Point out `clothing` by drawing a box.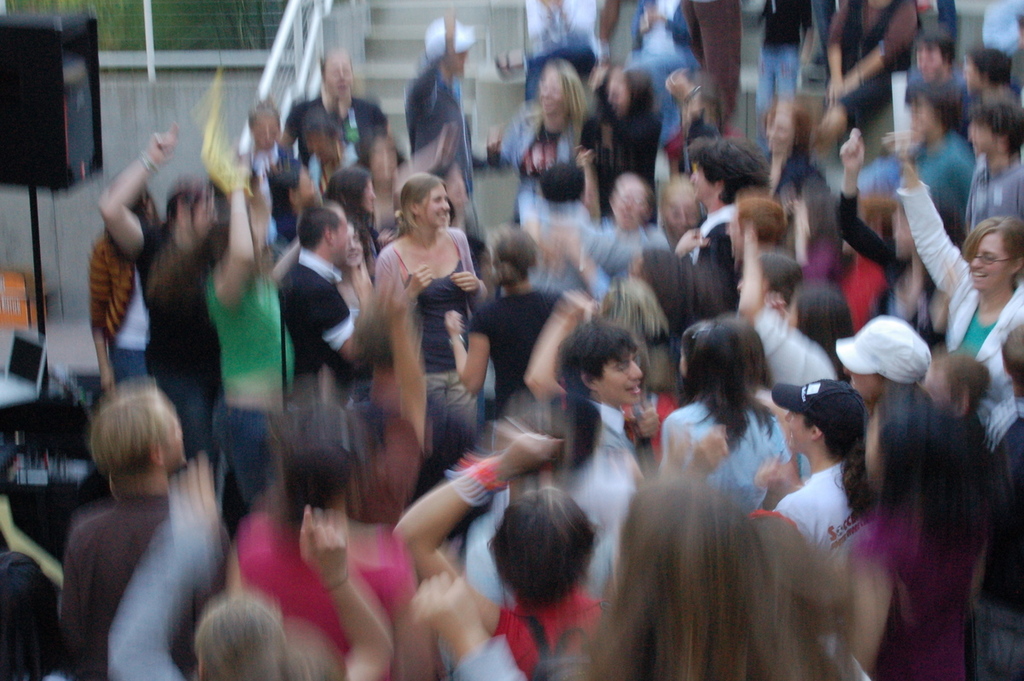
(left=772, top=145, right=831, bottom=194).
